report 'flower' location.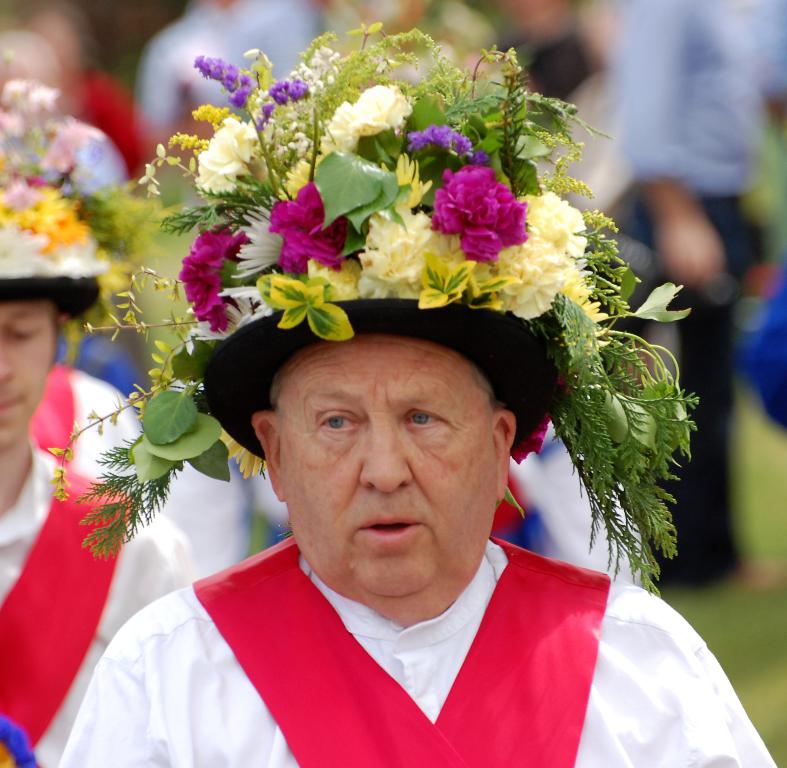
Report: 175, 226, 248, 340.
